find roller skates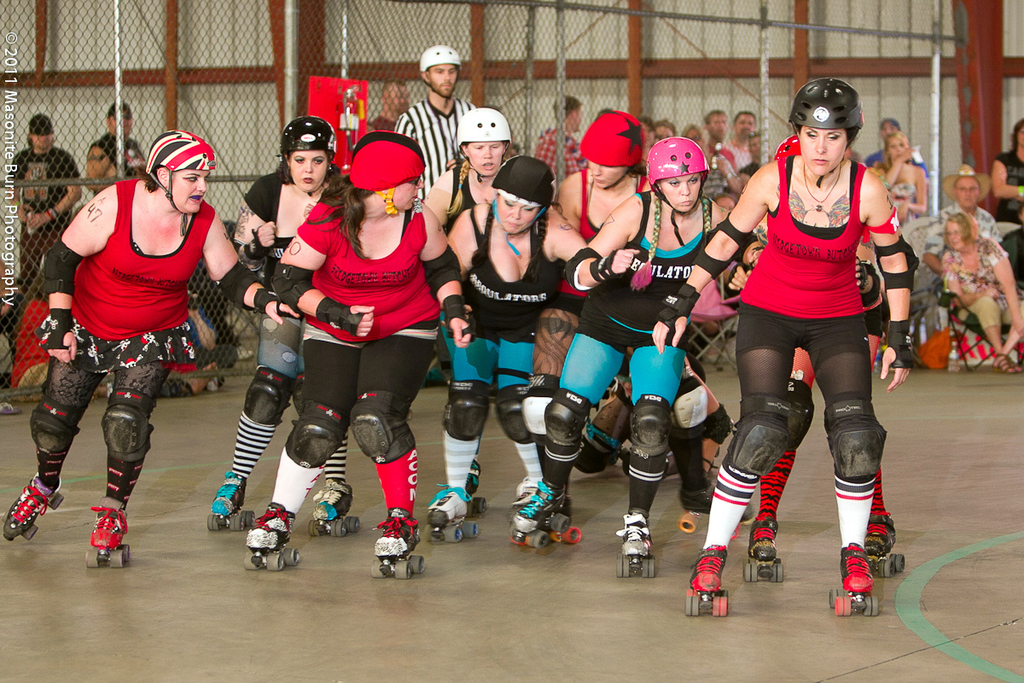
243:500:303:569
